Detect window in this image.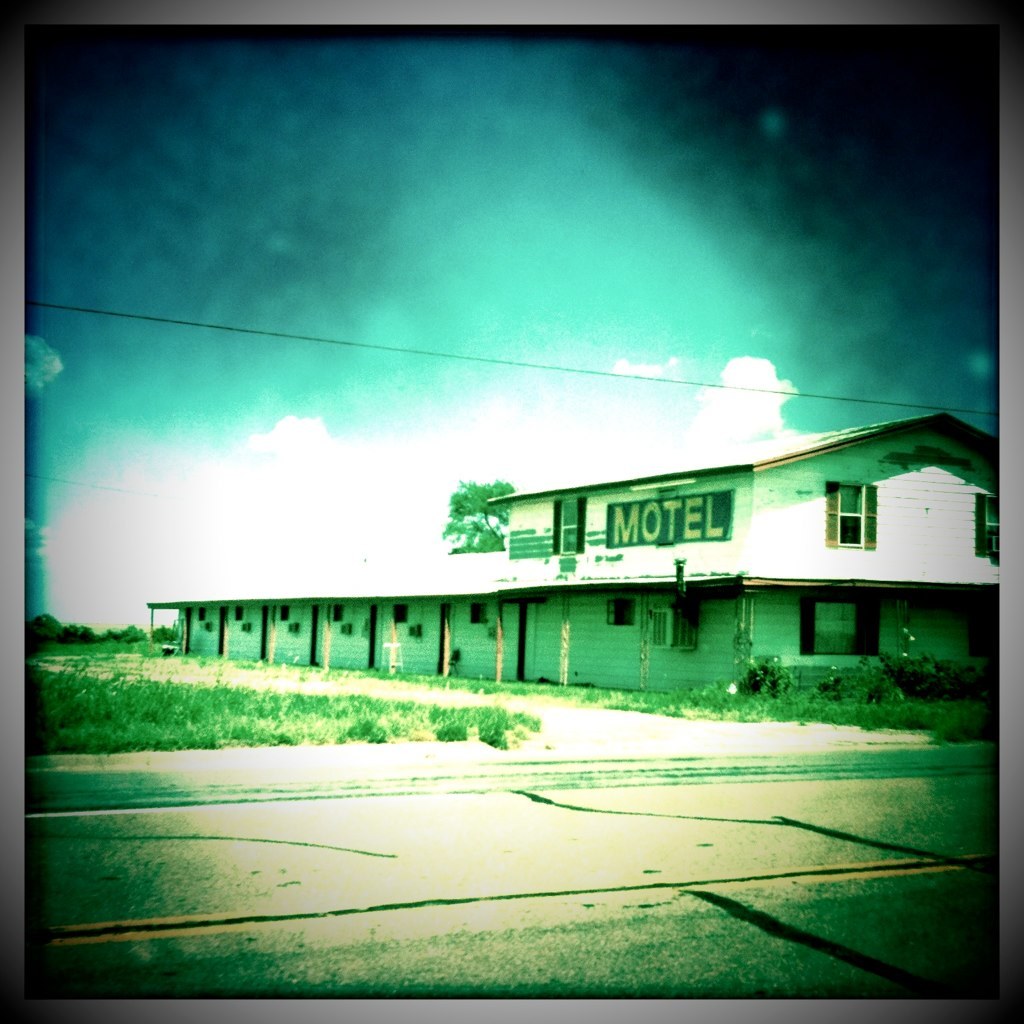
Detection: (470,604,492,622).
